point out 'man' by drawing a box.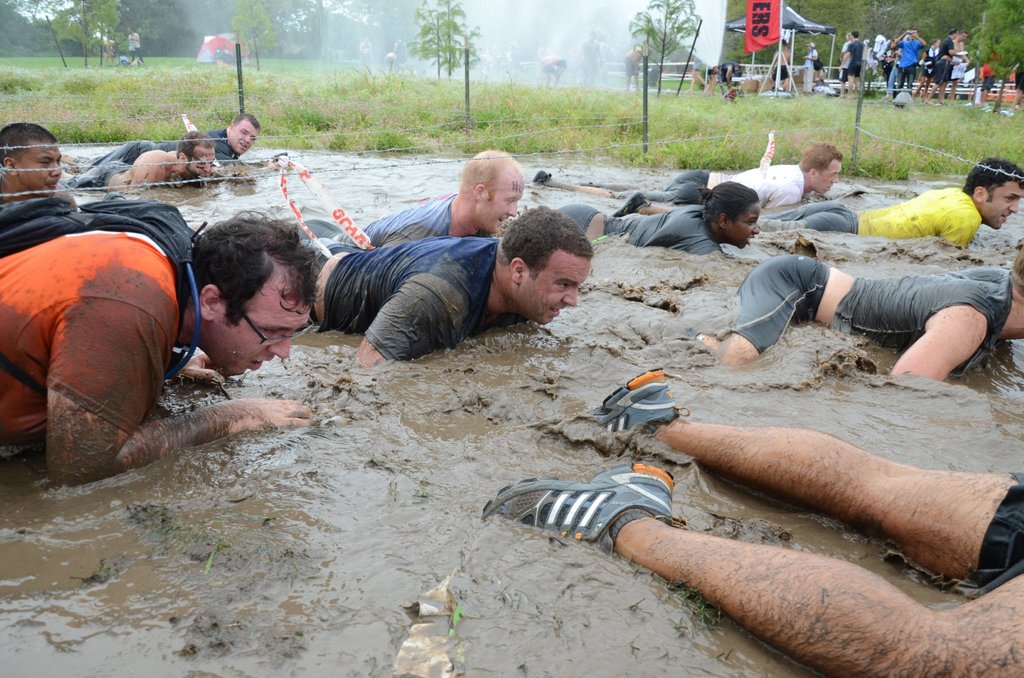
select_region(715, 61, 742, 86).
